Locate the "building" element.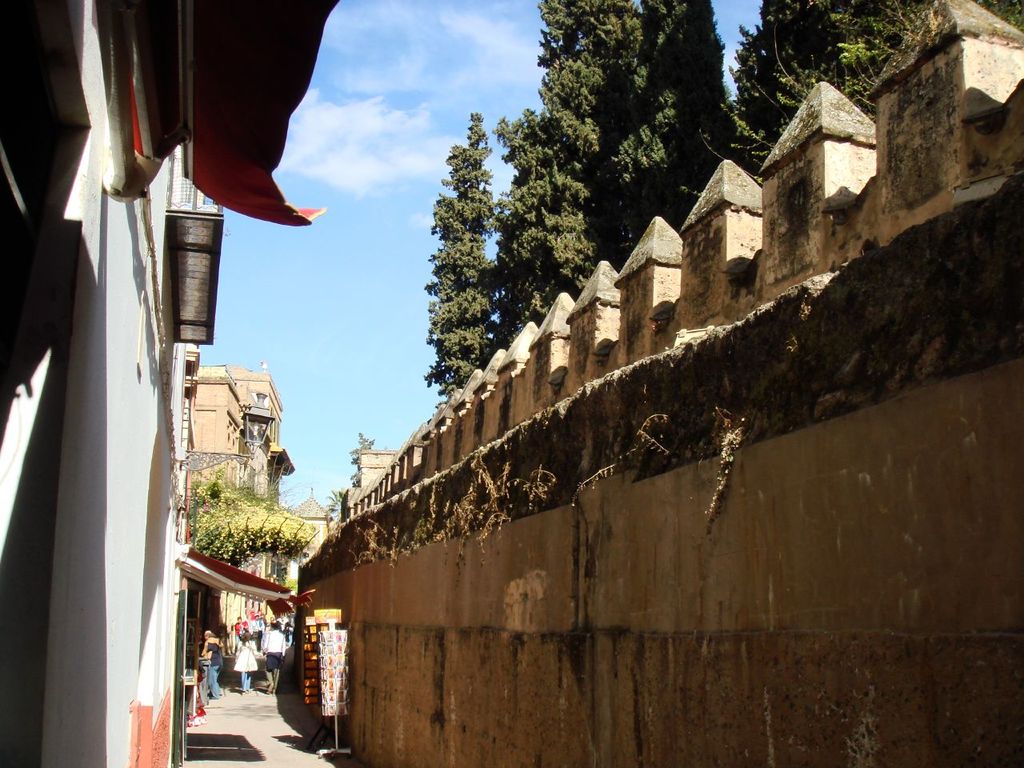
Element bbox: <region>0, 0, 338, 767</region>.
